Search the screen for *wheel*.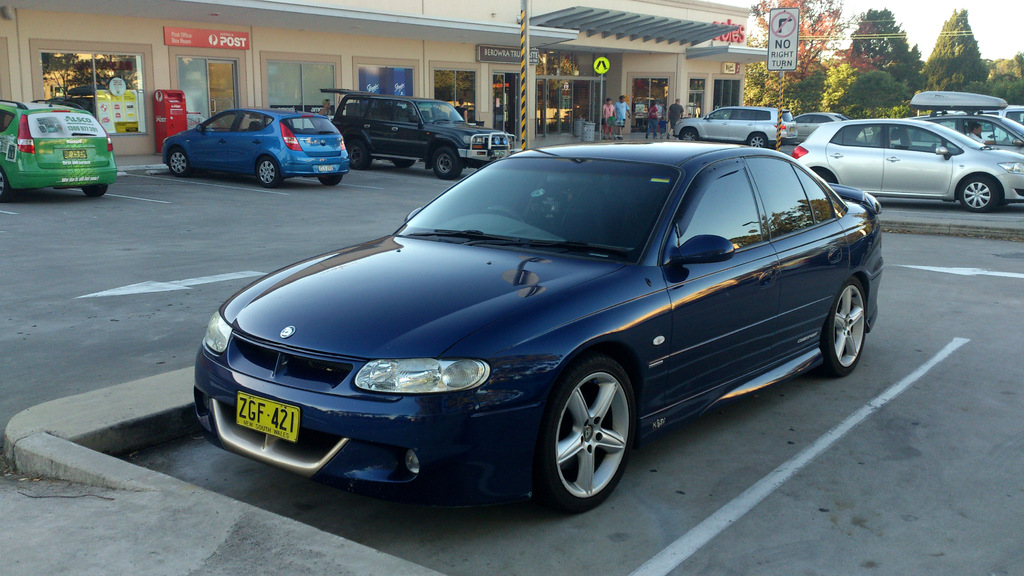
Found at left=257, top=156, right=285, bottom=188.
